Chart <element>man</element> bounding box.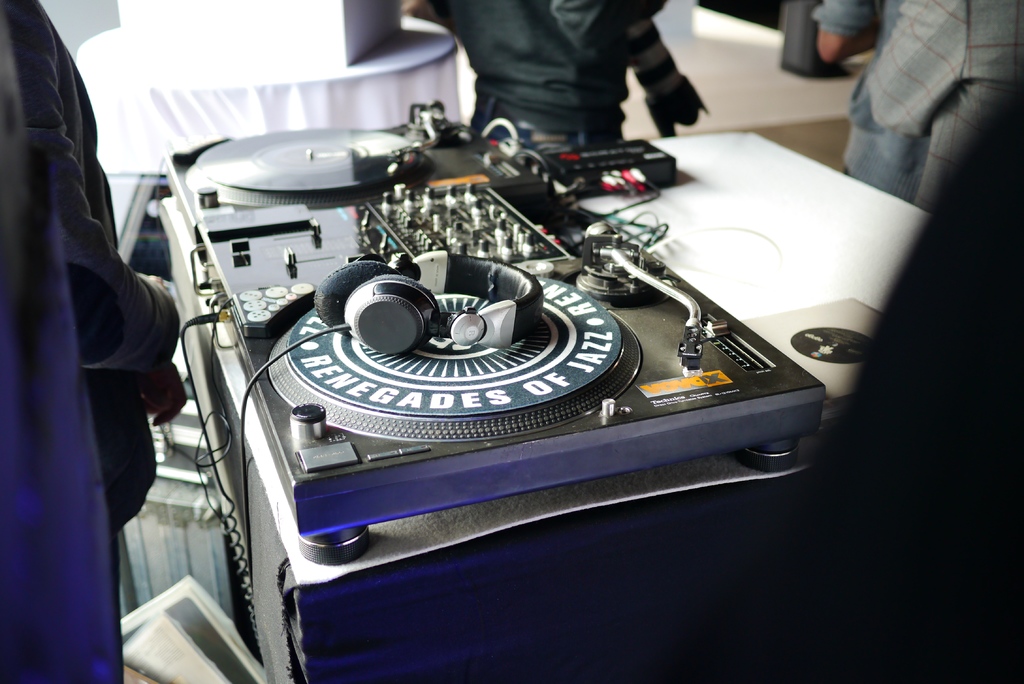
Charted: 819, 0, 1023, 198.
